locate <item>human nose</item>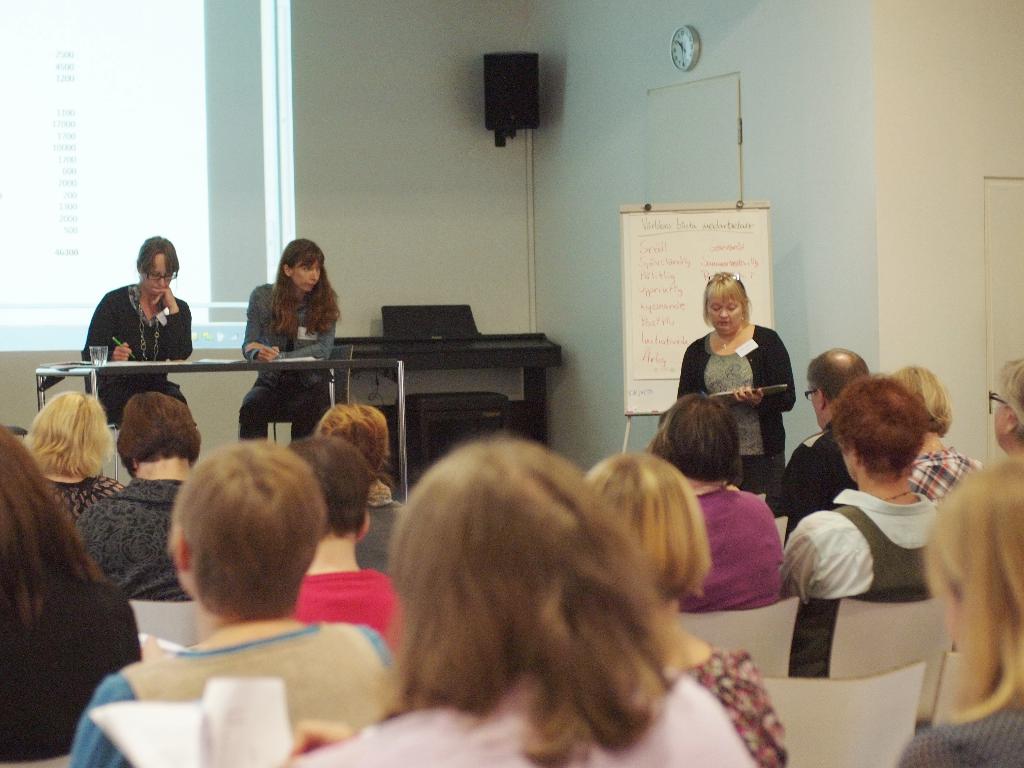
{"left": 718, "top": 307, "right": 732, "bottom": 319}
